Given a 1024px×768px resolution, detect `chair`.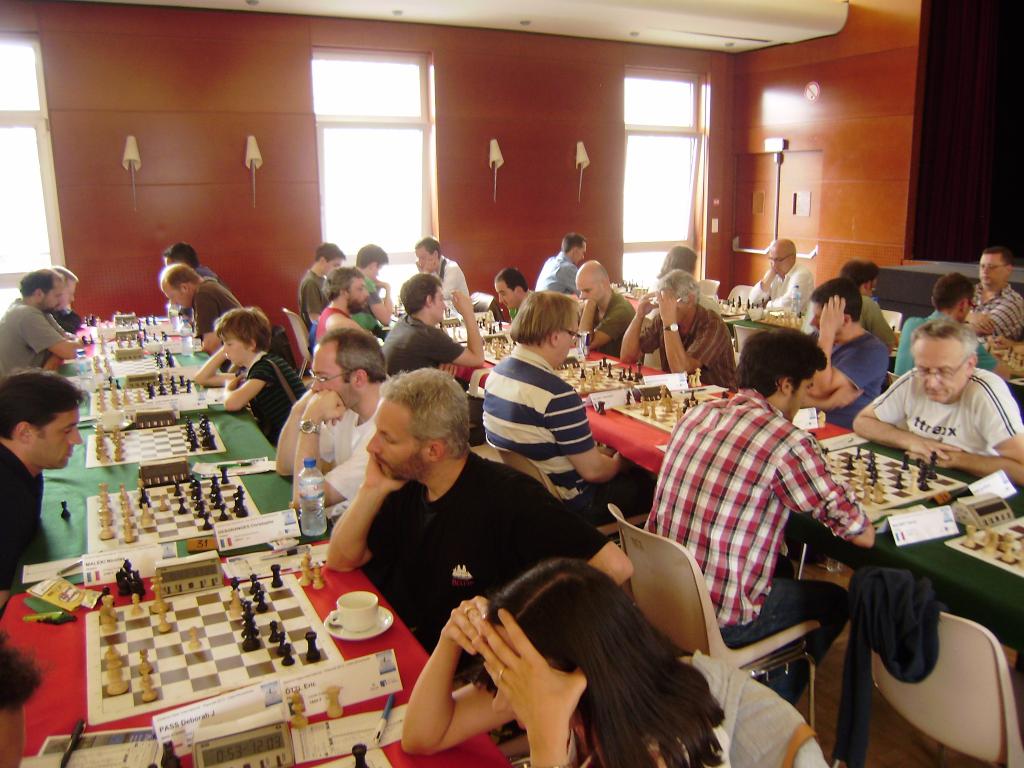
bbox=[888, 372, 899, 385].
